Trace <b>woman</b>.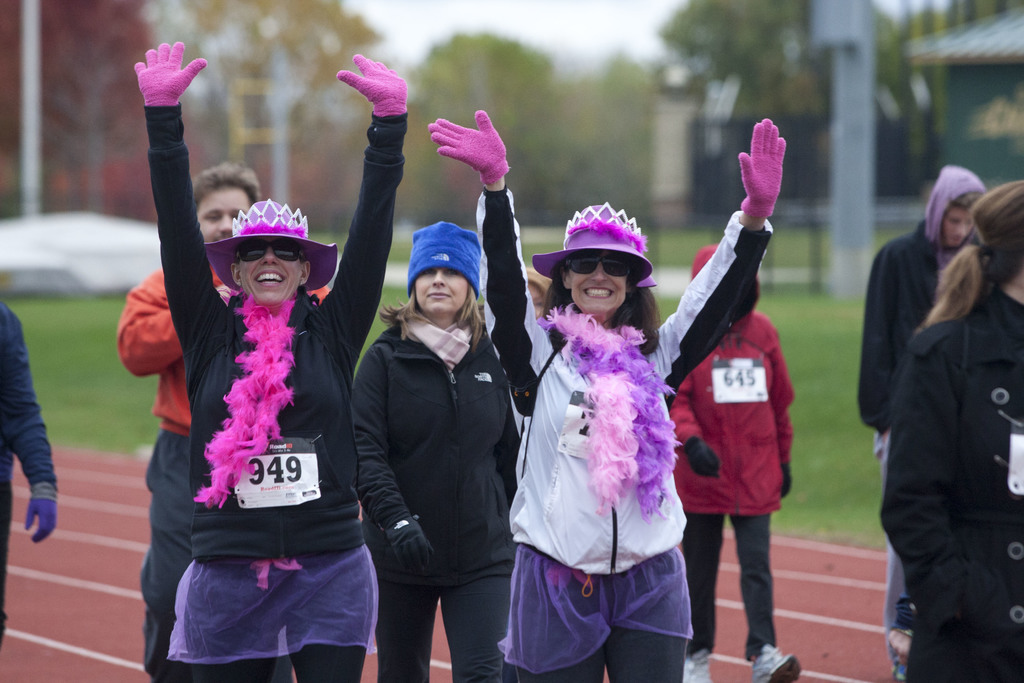
Traced to left=425, top=104, right=786, bottom=682.
